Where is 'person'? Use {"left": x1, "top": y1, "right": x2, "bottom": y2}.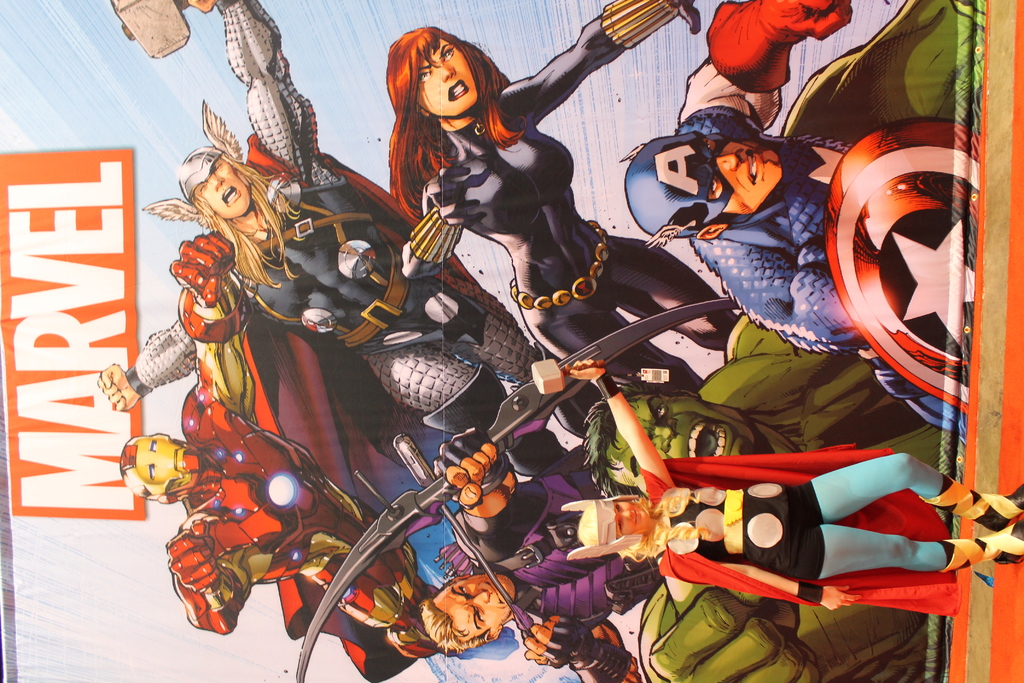
{"left": 559, "top": 365, "right": 1023, "bottom": 611}.
